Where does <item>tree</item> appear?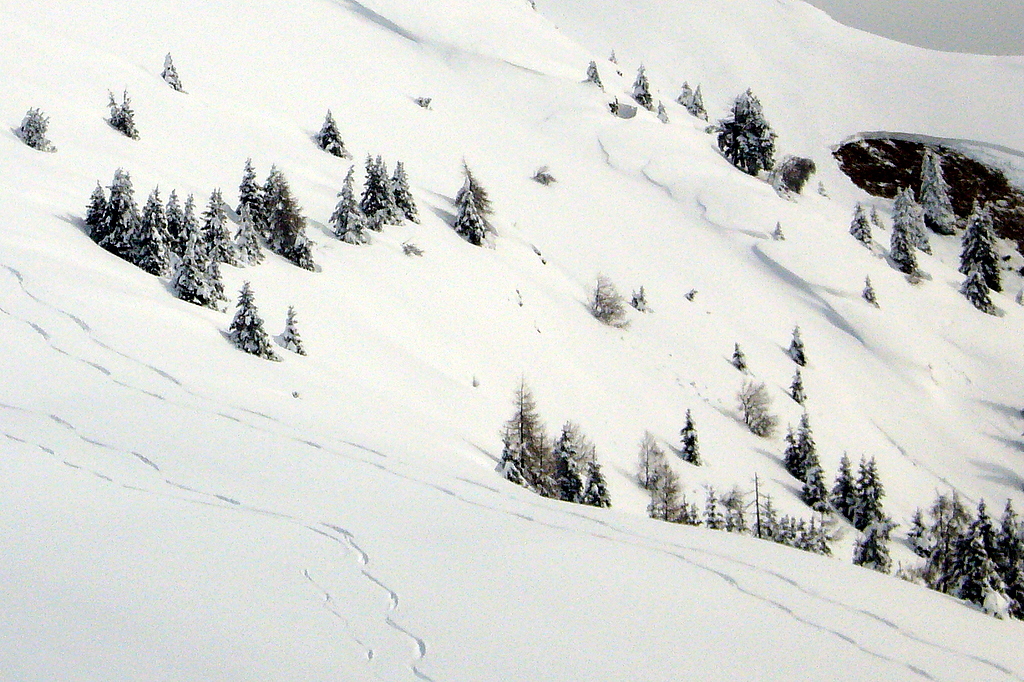
Appears at (x1=781, y1=402, x2=832, y2=516).
